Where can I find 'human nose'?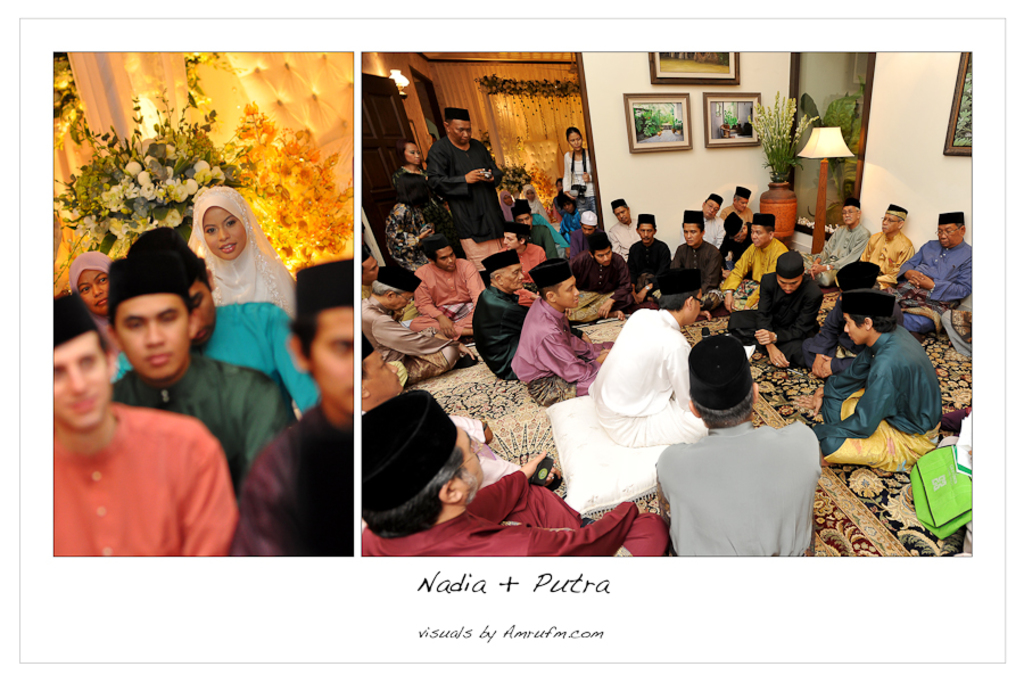
You can find it at <region>620, 212, 625, 219</region>.
